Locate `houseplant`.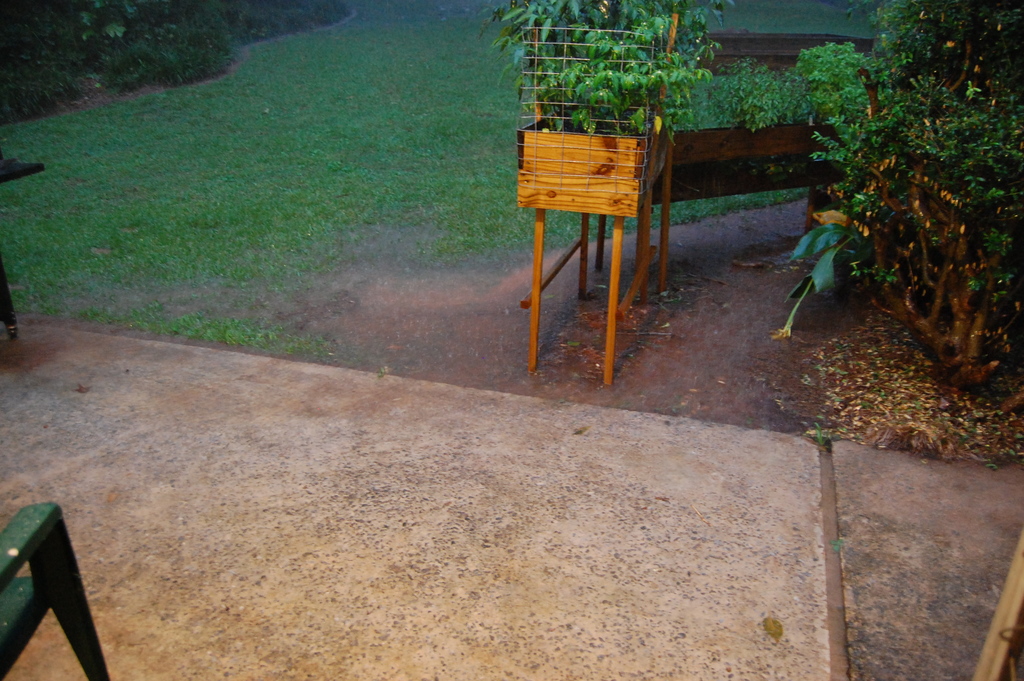
Bounding box: left=474, top=0, right=739, bottom=217.
